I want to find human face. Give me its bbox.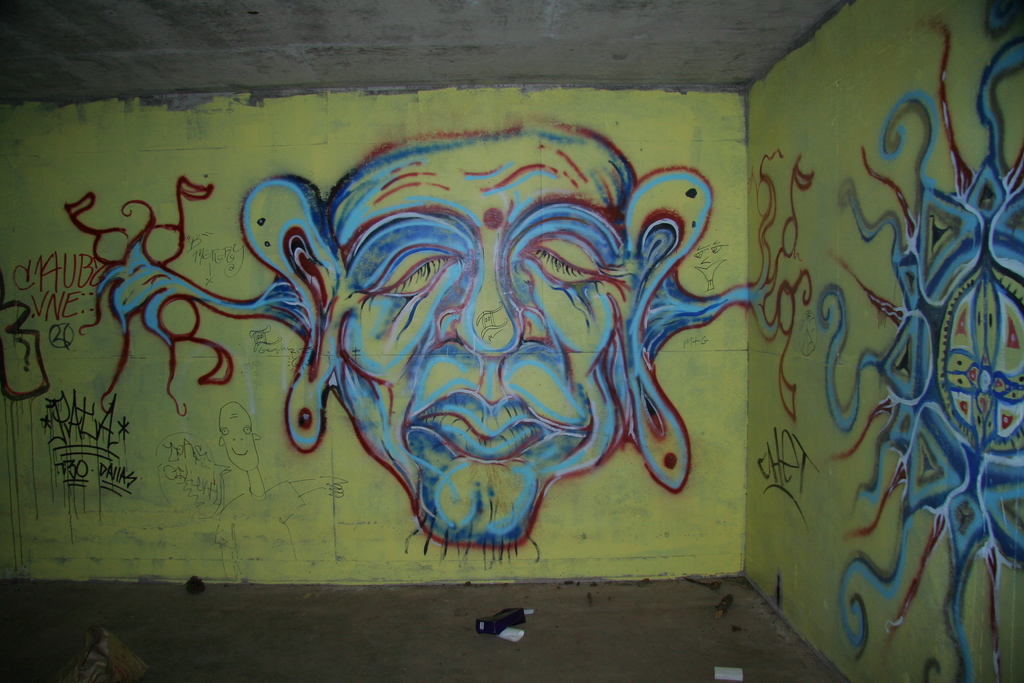
[left=333, top=132, right=634, bottom=554].
